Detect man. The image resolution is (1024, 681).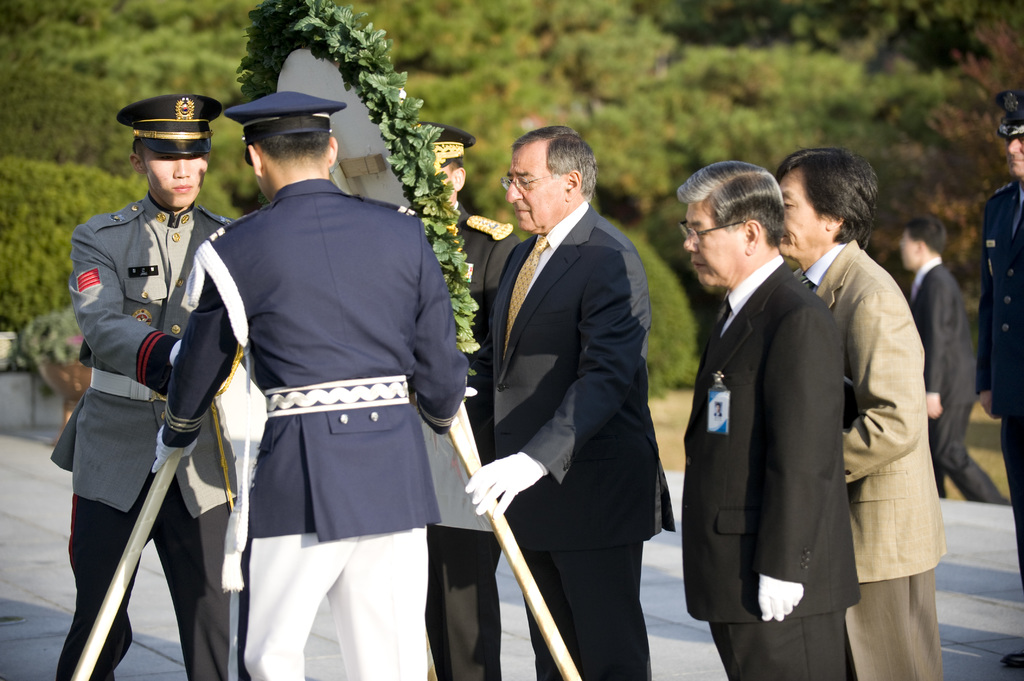
774:144:945:680.
